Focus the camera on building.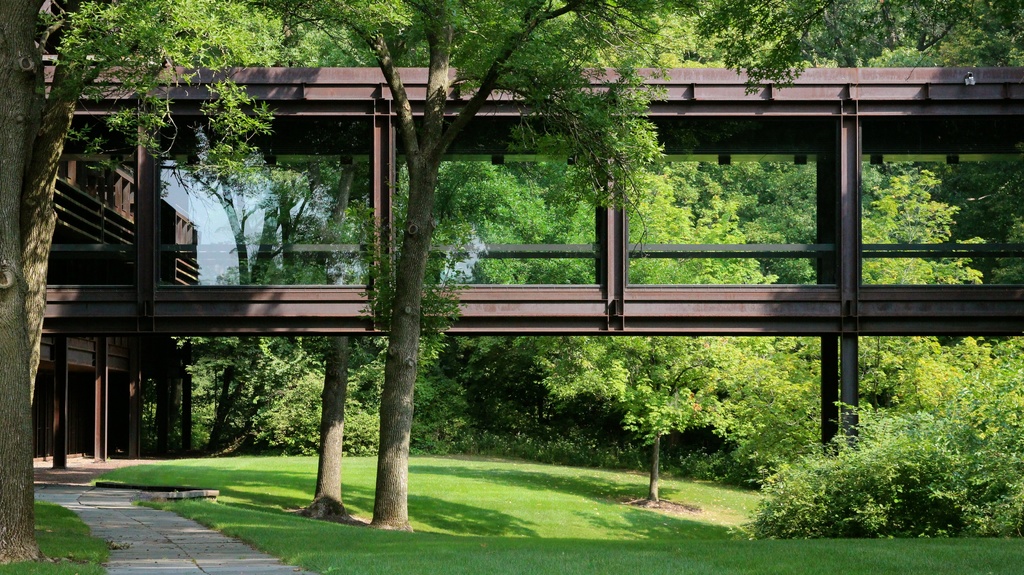
Focus region: 27 84 197 458.
